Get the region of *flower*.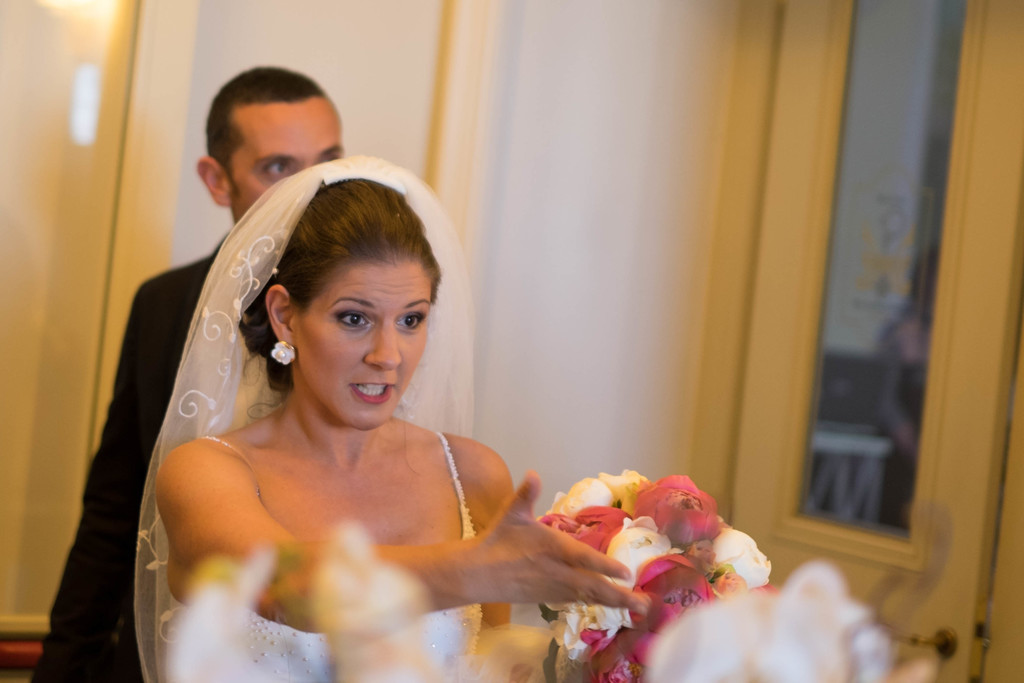
{"left": 581, "top": 621, "right": 626, "bottom": 654}.
